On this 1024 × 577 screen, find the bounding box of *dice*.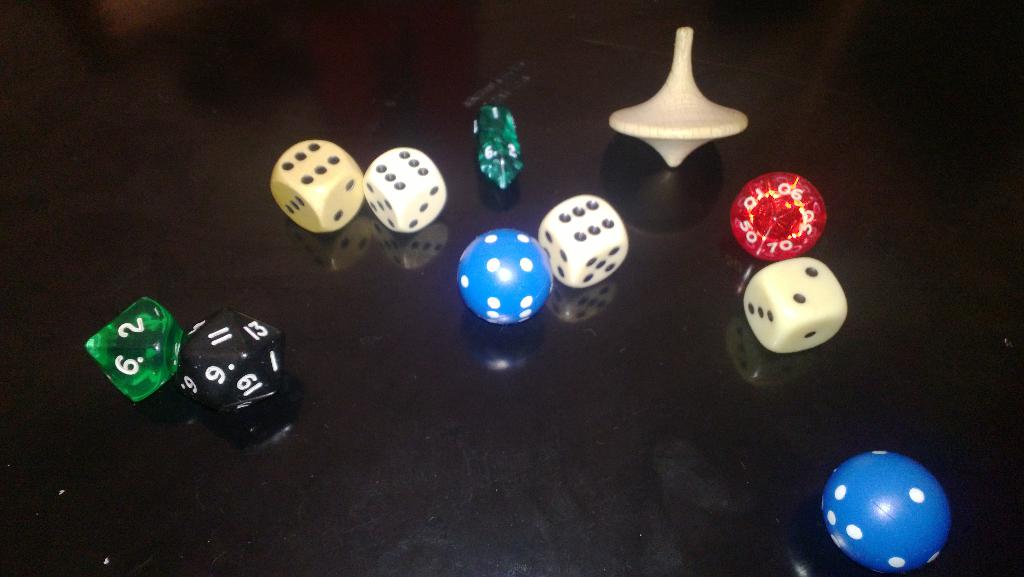
Bounding box: bbox=[742, 253, 849, 356].
